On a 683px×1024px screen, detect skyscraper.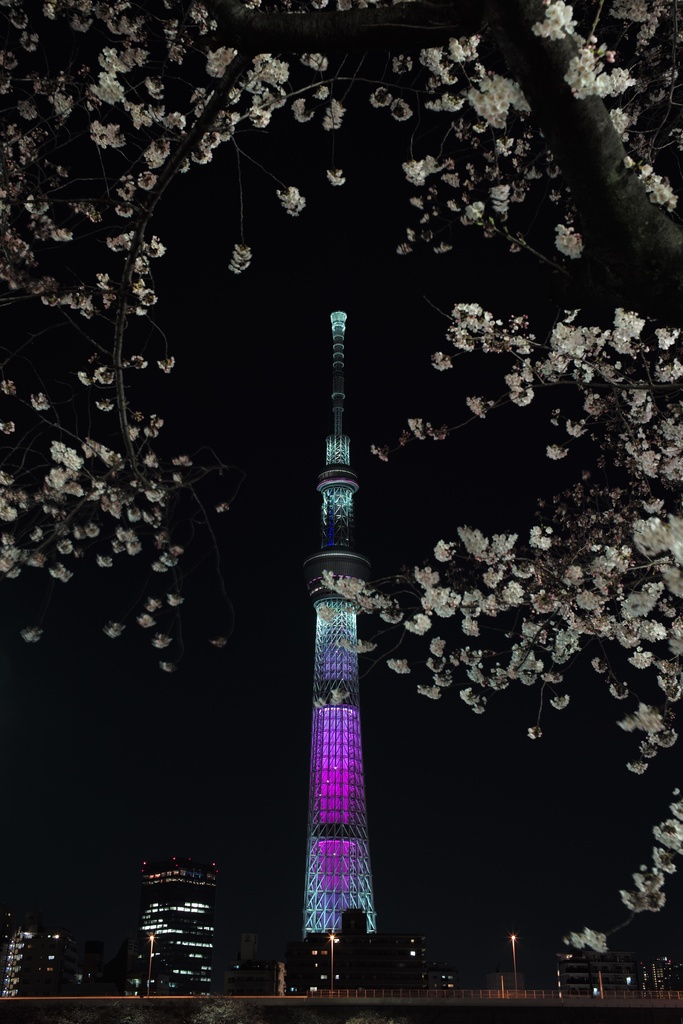
(138,870,222,987).
